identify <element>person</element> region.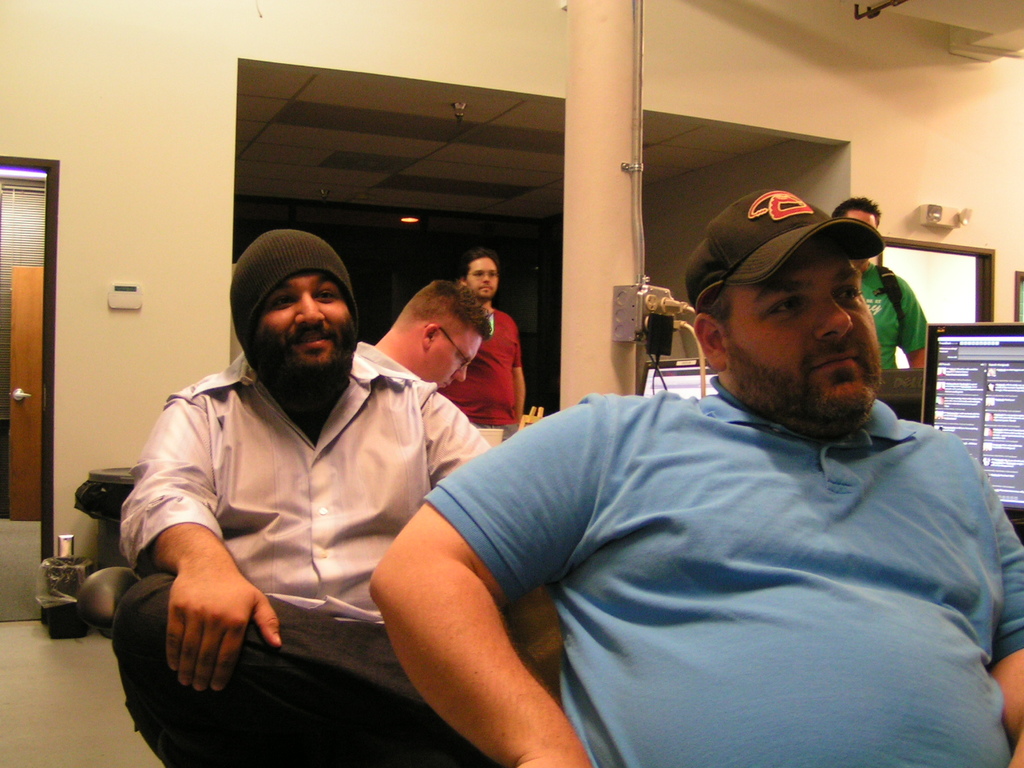
Region: 439 248 524 446.
